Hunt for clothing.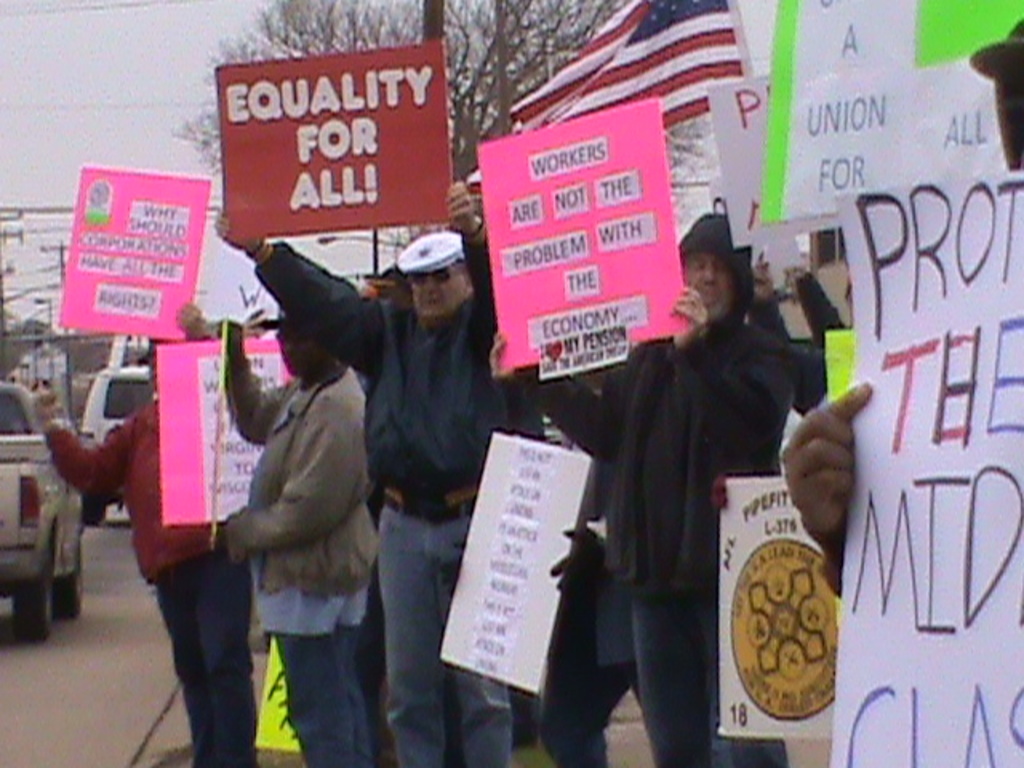
Hunted down at <bbox>803, 509, 851, 603</bbox>.
